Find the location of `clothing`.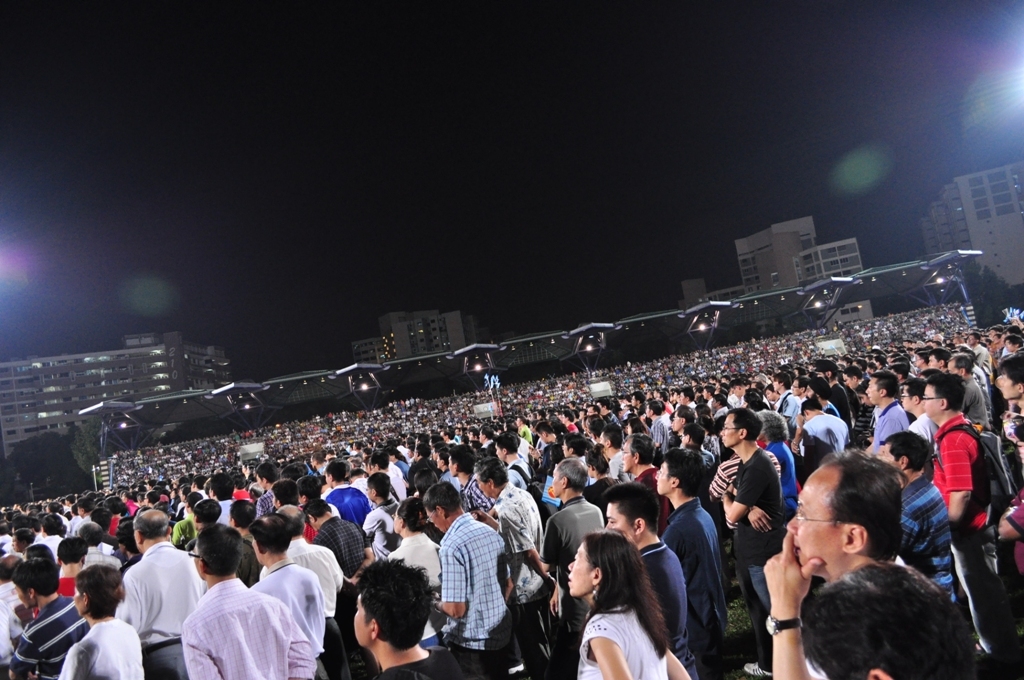
Location: (left=0, top=335, right=1023, bottom=679).
